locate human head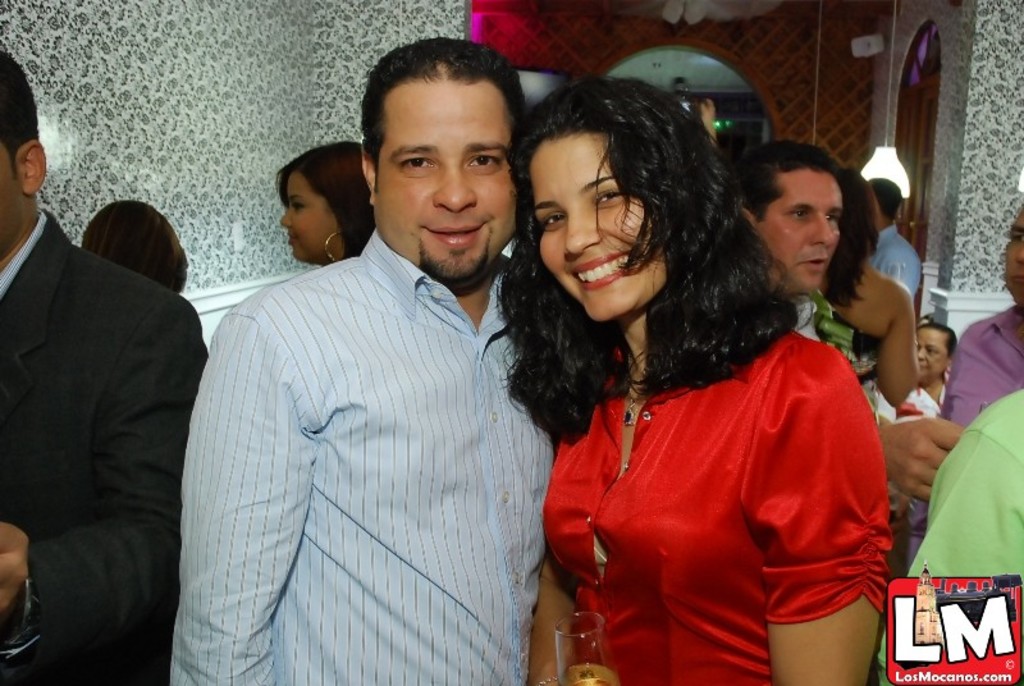
detection(516, 78, 722, 316)
